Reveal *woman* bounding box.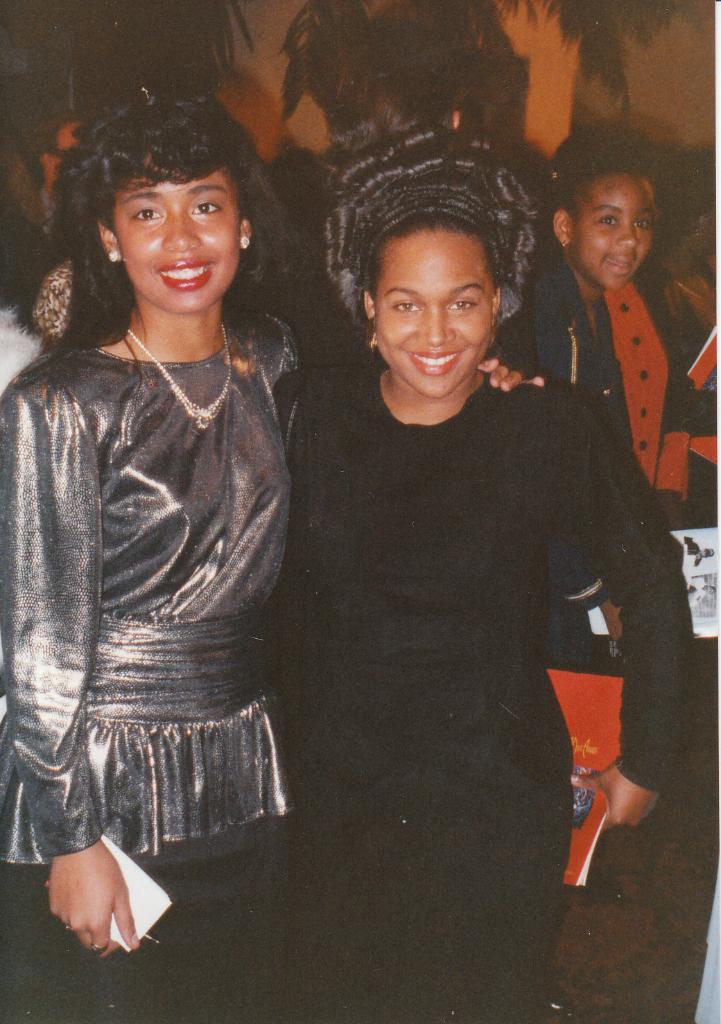
Revealed: l=7, t=58, r=313, b=993.
